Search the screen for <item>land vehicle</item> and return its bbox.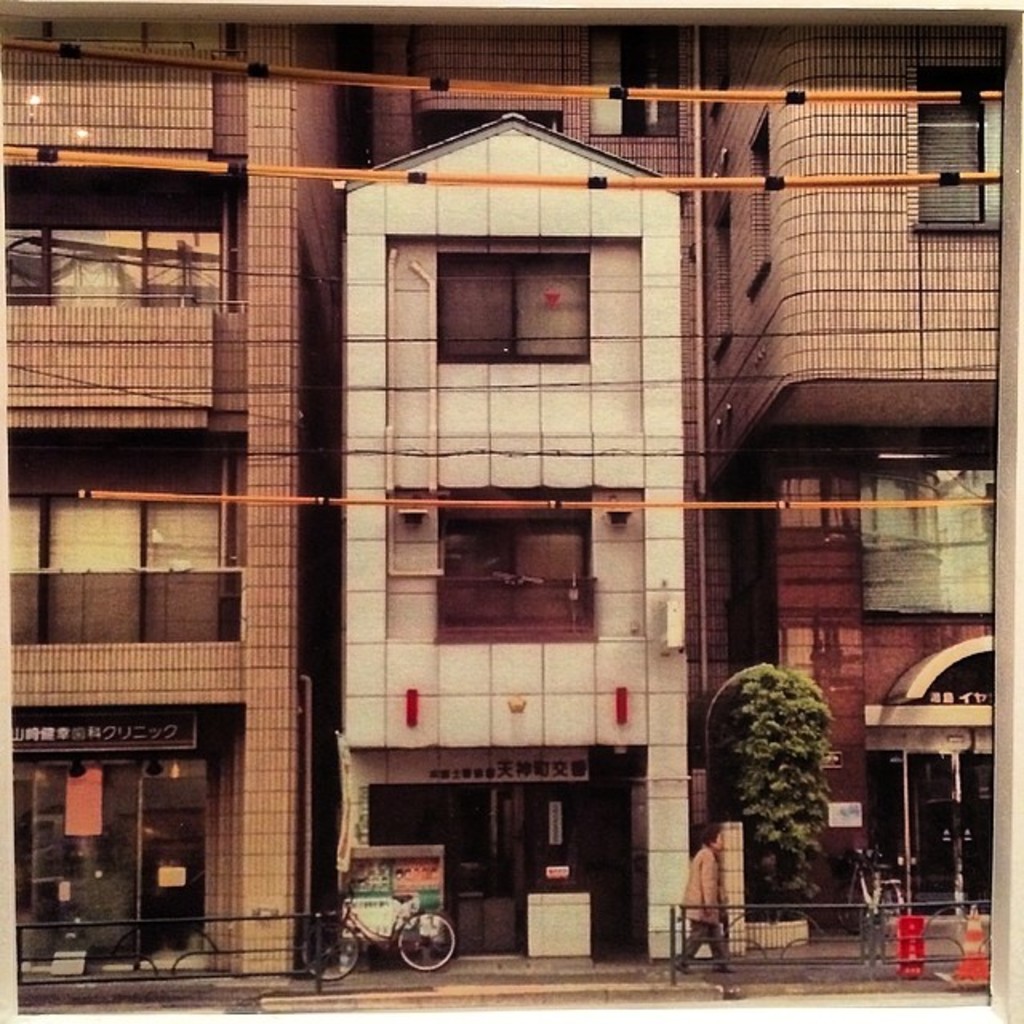
Found: 832/853/912/930.
